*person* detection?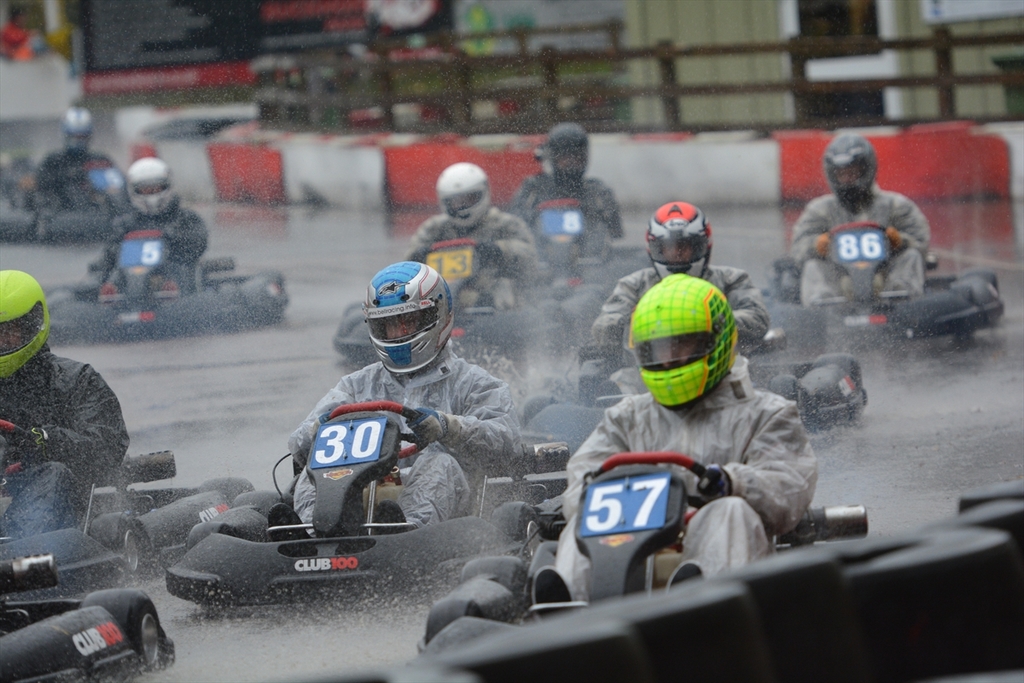
crop(3, 96, 126, 222)
